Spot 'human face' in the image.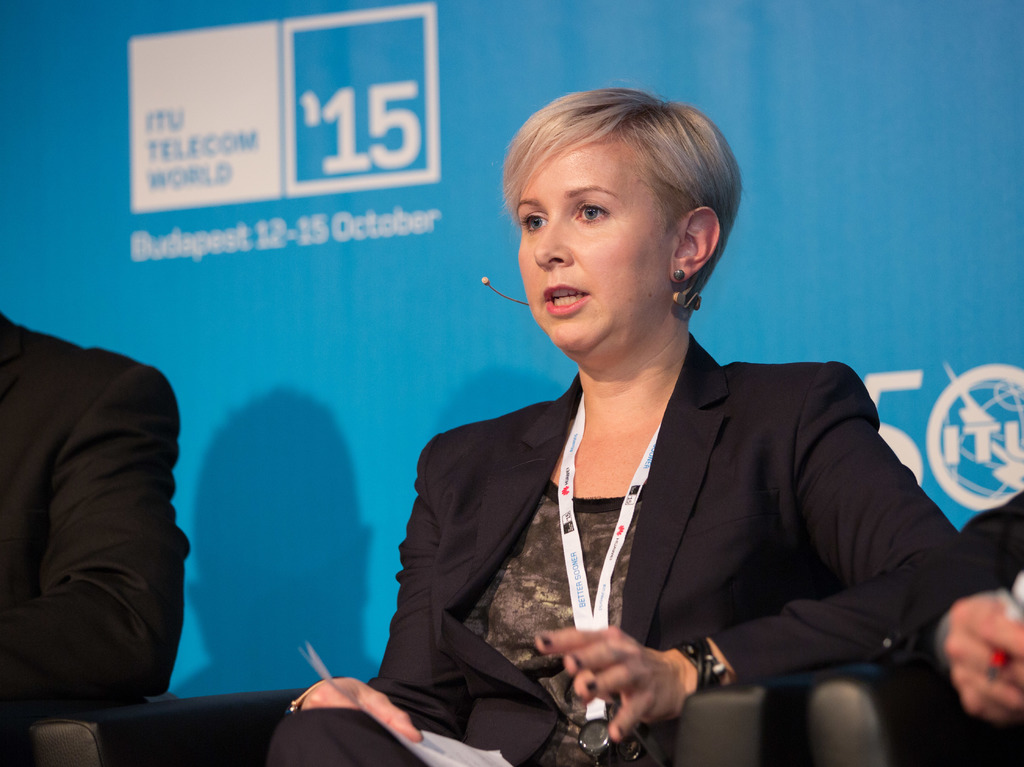
'human face' found at rect(517, 134, 669, 363).
